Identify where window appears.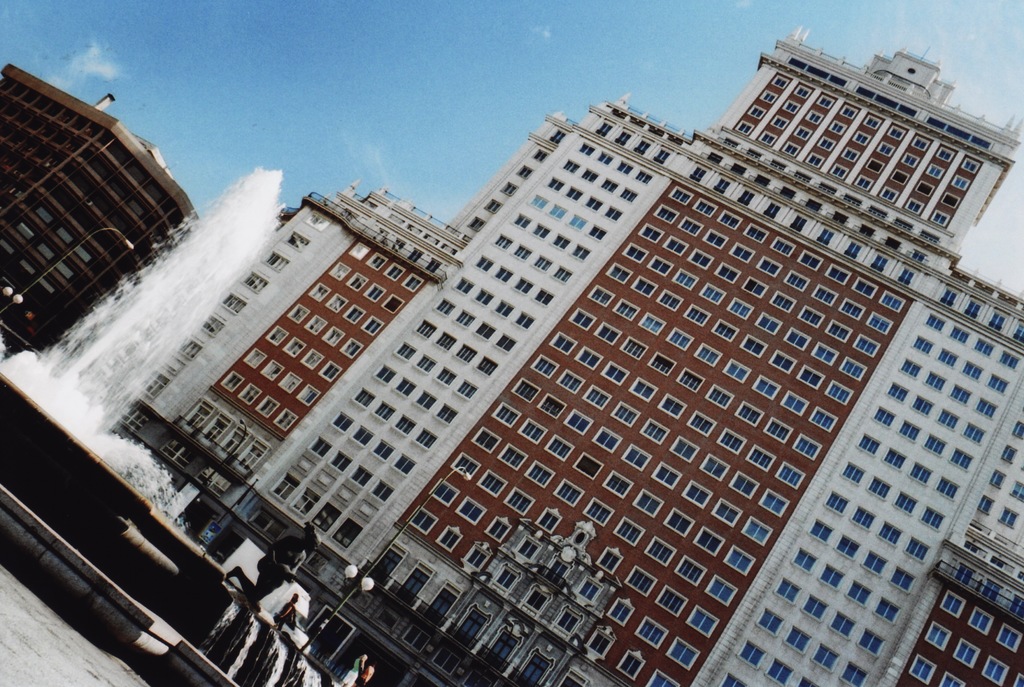
Appears at [656, 200, 678, 223].
